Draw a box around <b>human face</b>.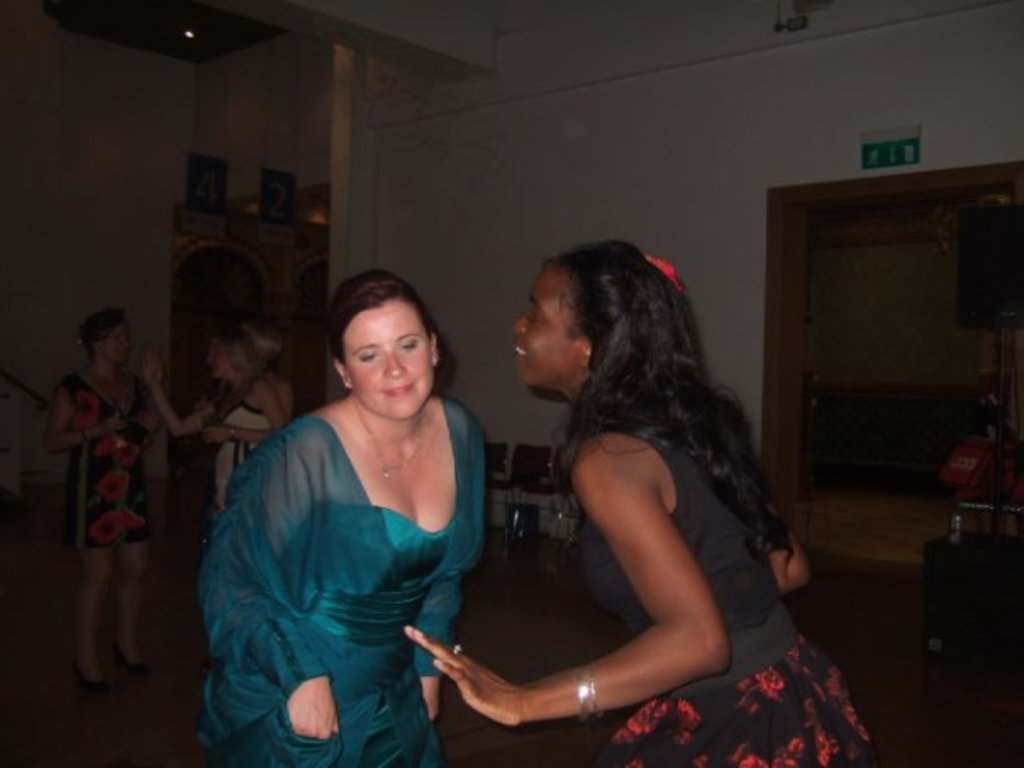
bbox=(342, 302, 432, 420).
